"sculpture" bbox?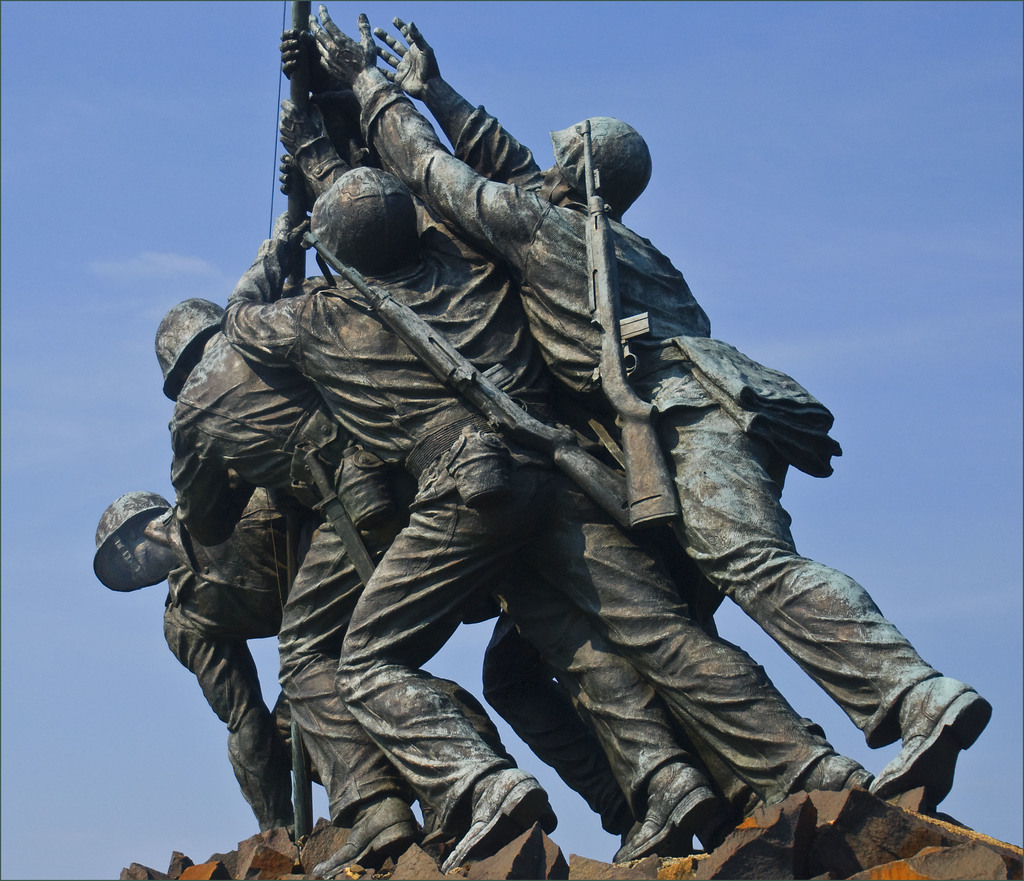
region(307, 4, 987, 821)
